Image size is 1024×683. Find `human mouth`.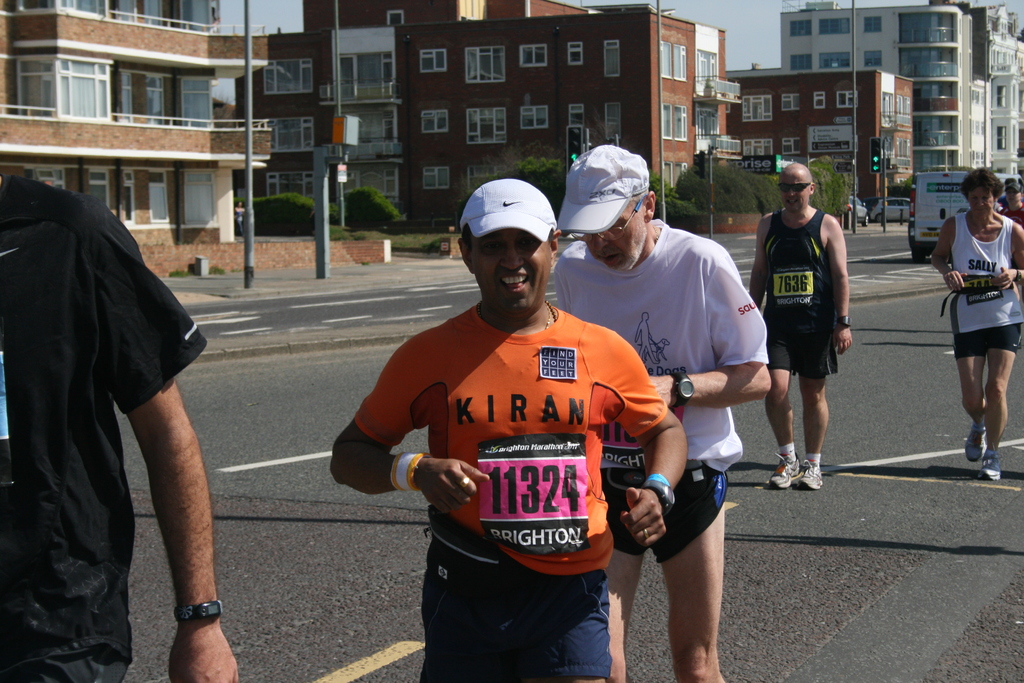
[500, 274, 527, 293].
